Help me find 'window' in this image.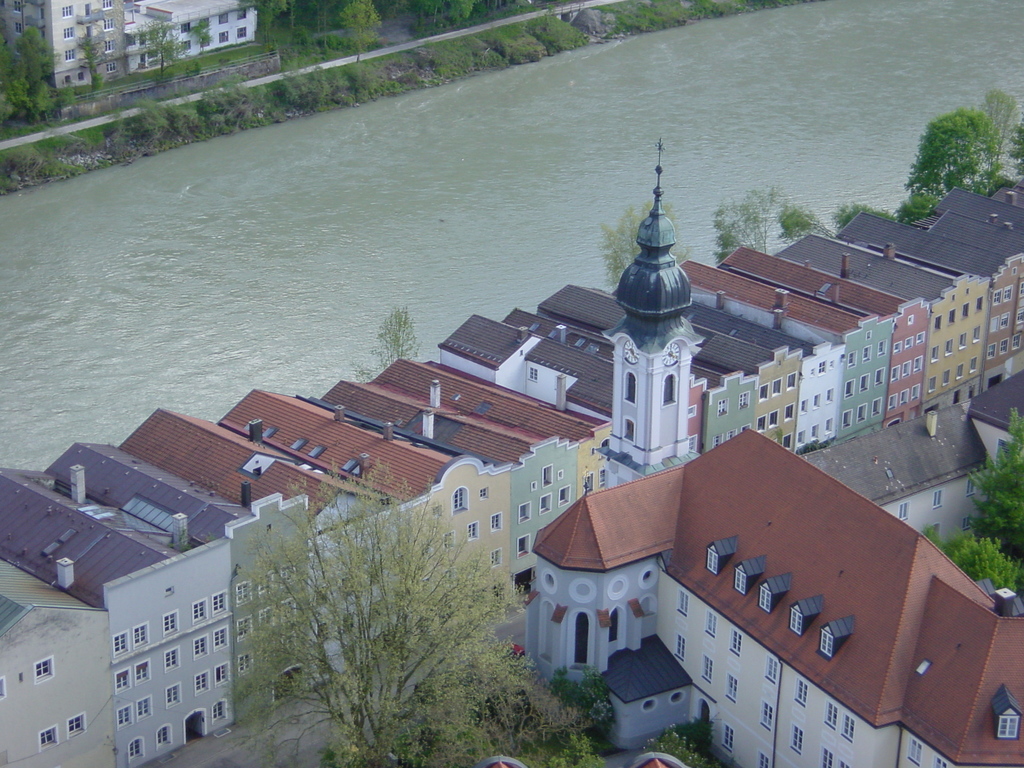
Found it: select_region(951, 310, 956, 326).
